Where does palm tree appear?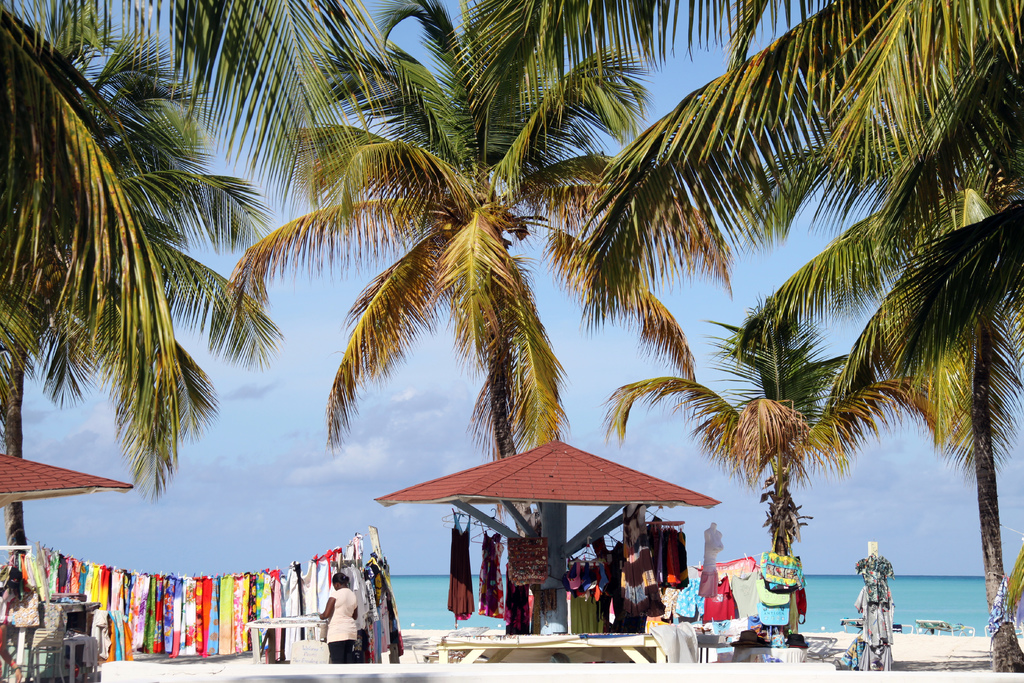
Appears at box=[248, 54, 621, 569].
